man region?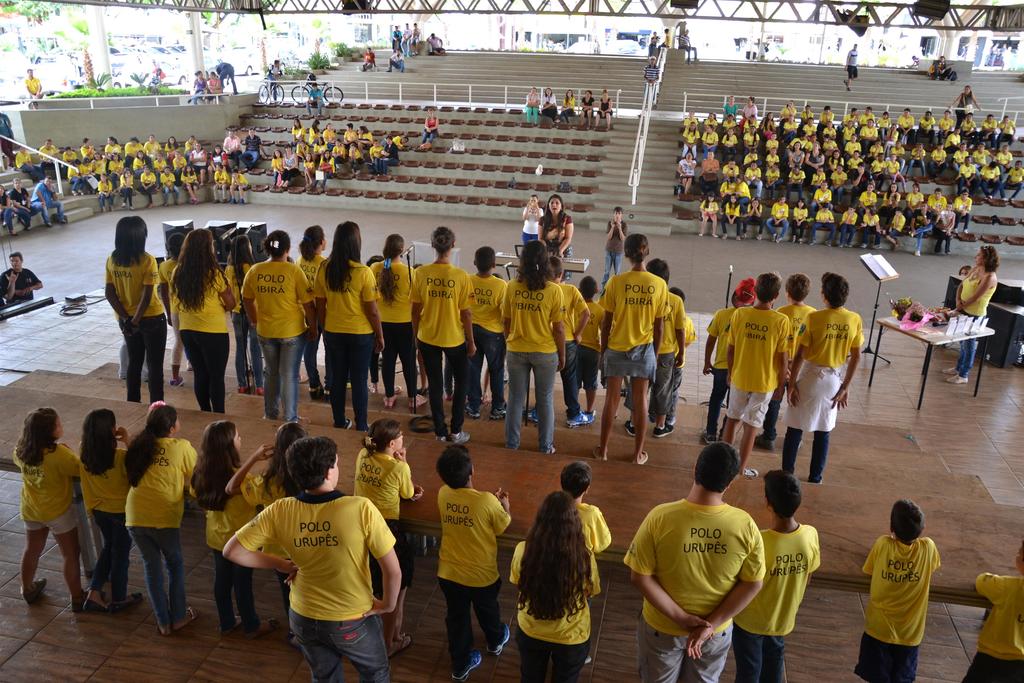
908,199,934,256
